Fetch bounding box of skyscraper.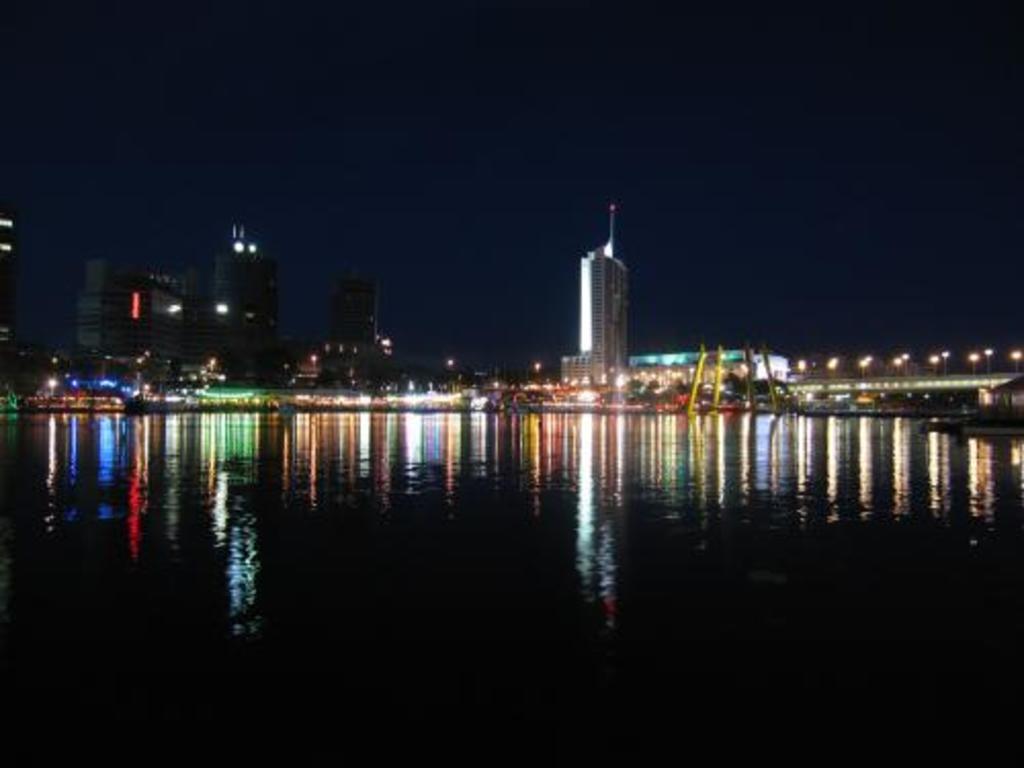
Bbox: box=[561, 236, 633, 381].
